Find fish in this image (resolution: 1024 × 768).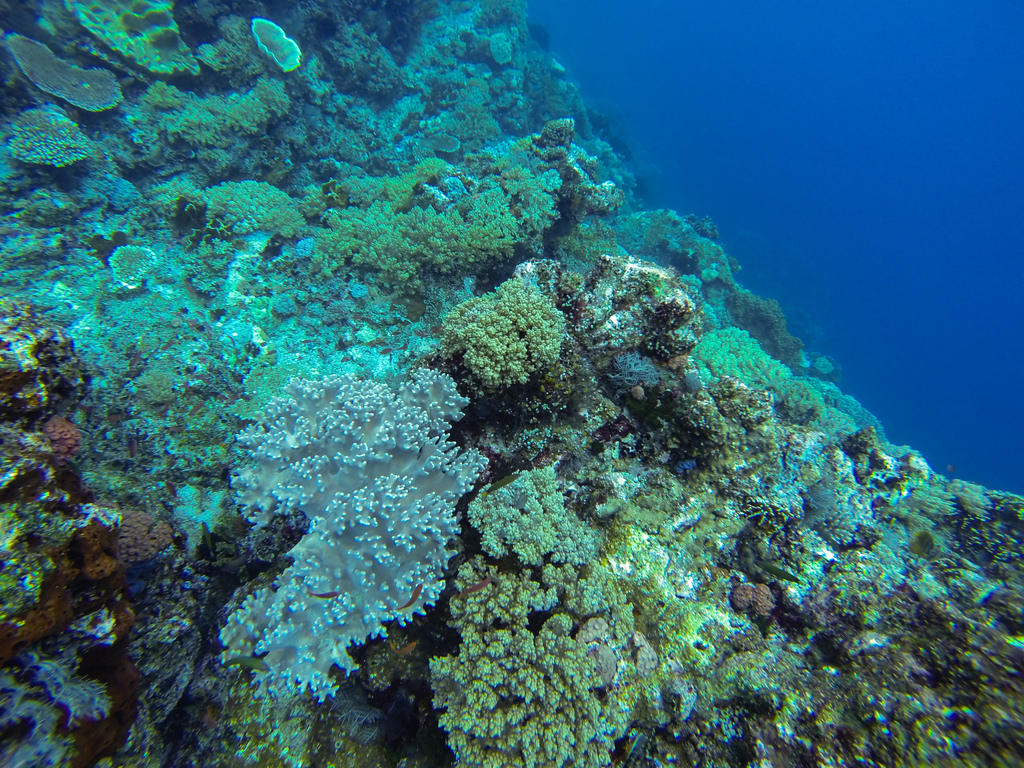
<region>396, 343, 406, 351</region>.
